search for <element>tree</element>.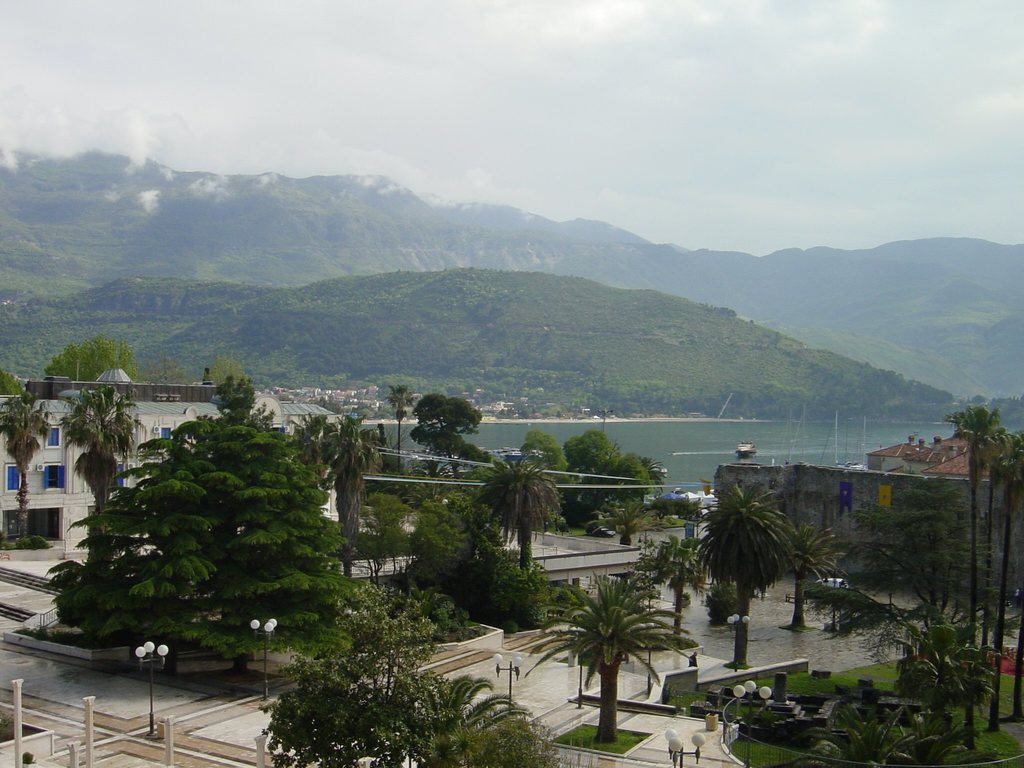
Found at <bbox>690, 481, 803, 675</bbox>.
